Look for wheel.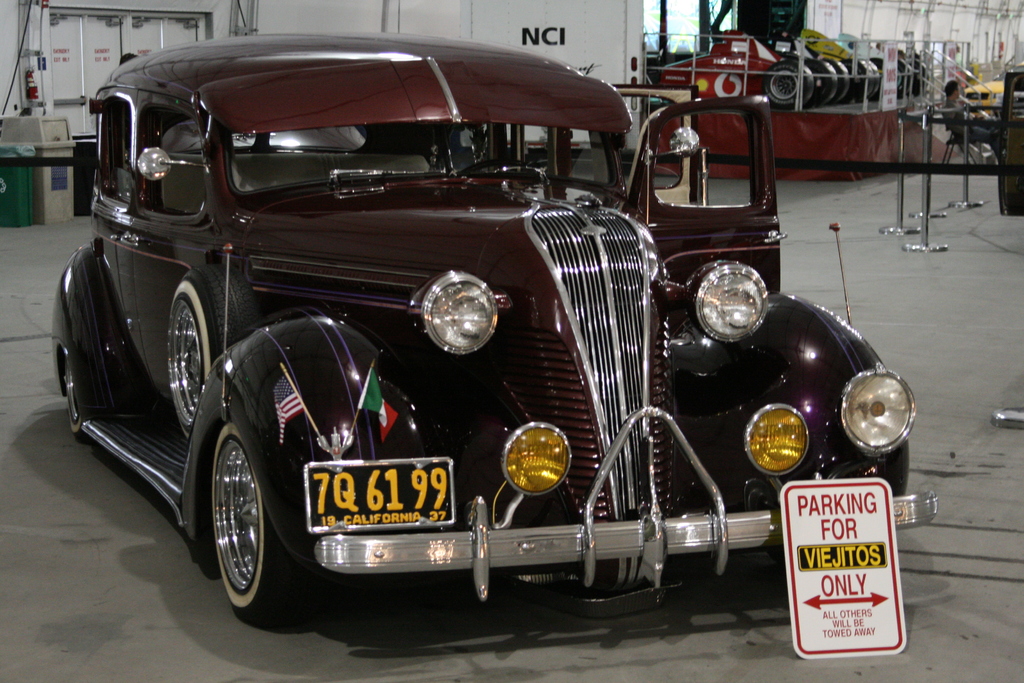
Found: (left=809, top=58, right=837, bottom=102).
